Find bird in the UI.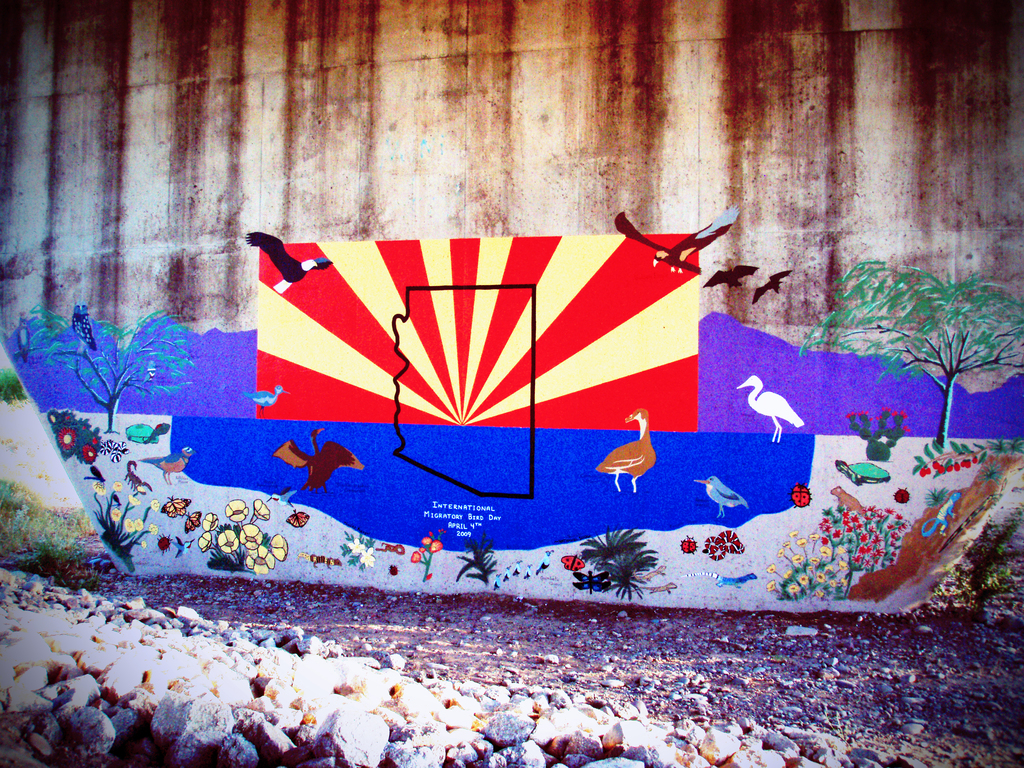
UI element at box(692, 473, 749, 518).
